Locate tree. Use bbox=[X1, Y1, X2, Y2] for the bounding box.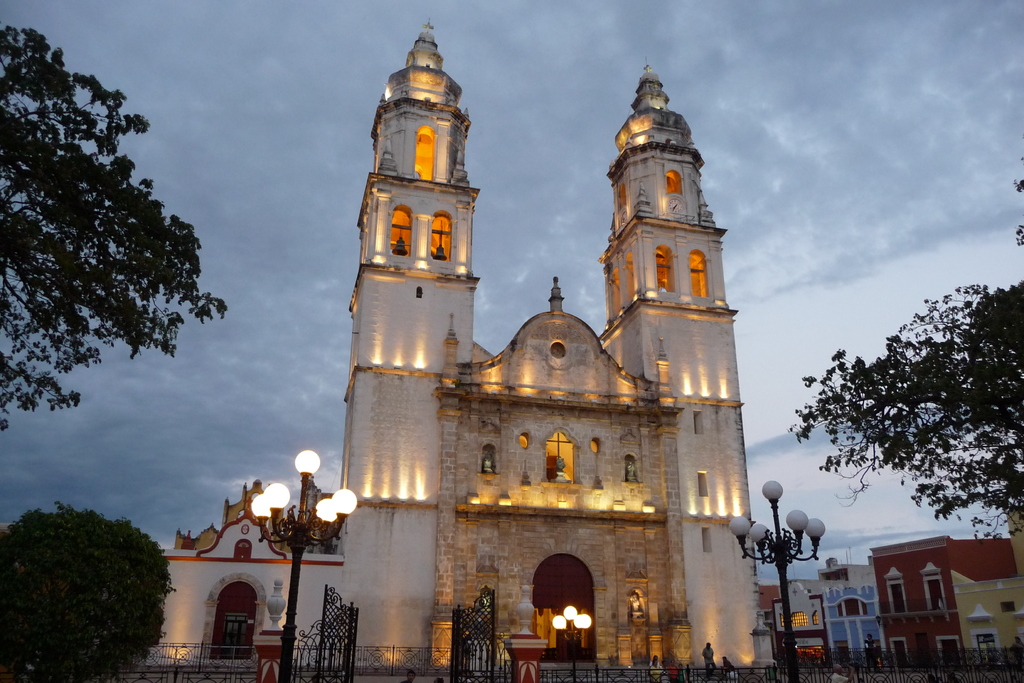
bbox=[781, 169, 1023, 543].
